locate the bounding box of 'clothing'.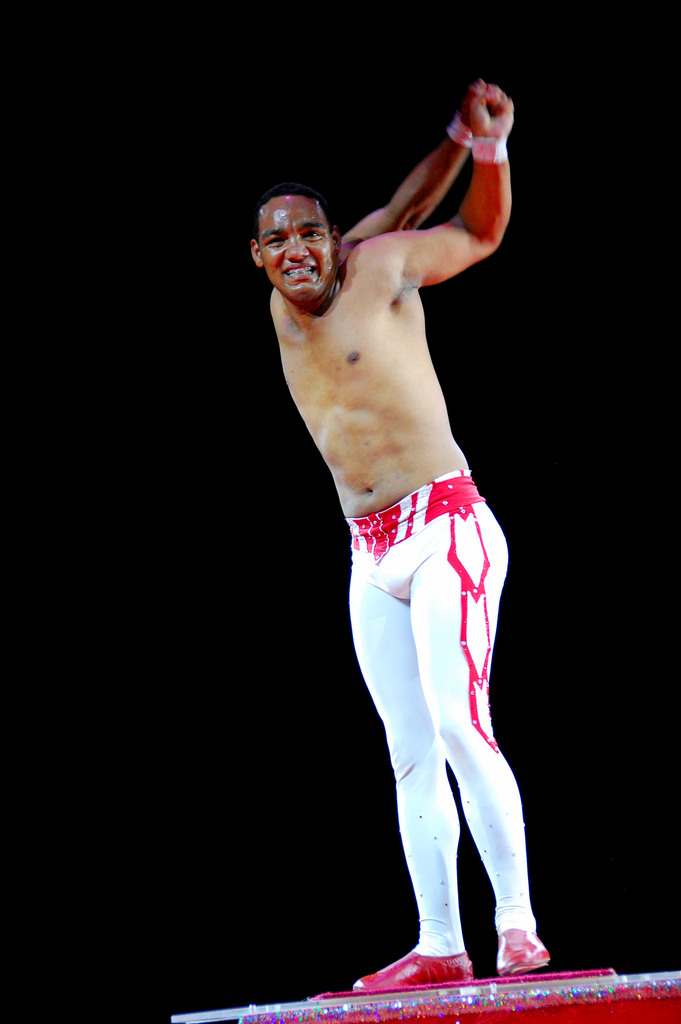
Bounding box: BBox(350, 463, 525, 927).
